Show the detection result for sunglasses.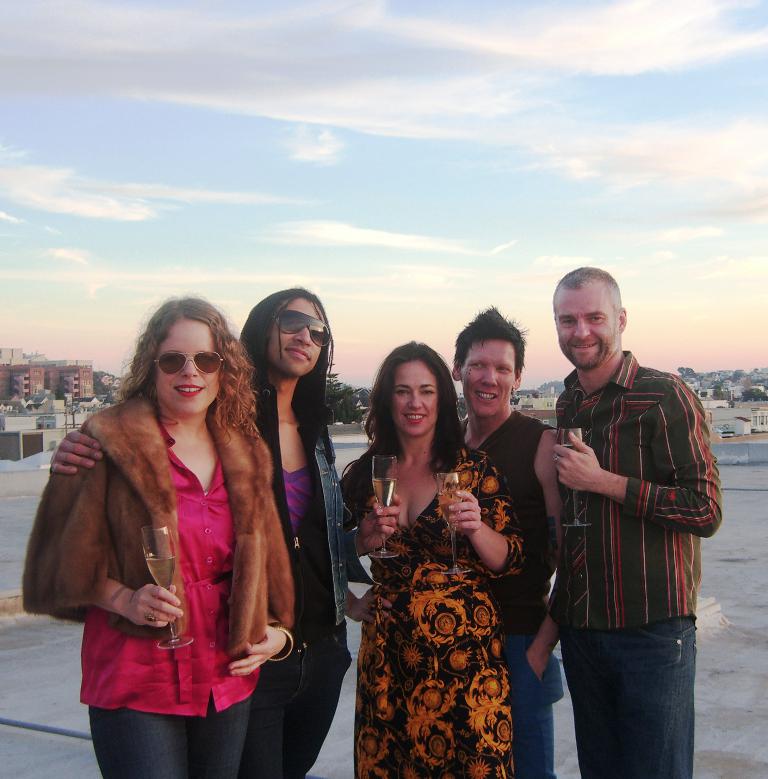
(left=272, top=306, right=333, bottom=346).
